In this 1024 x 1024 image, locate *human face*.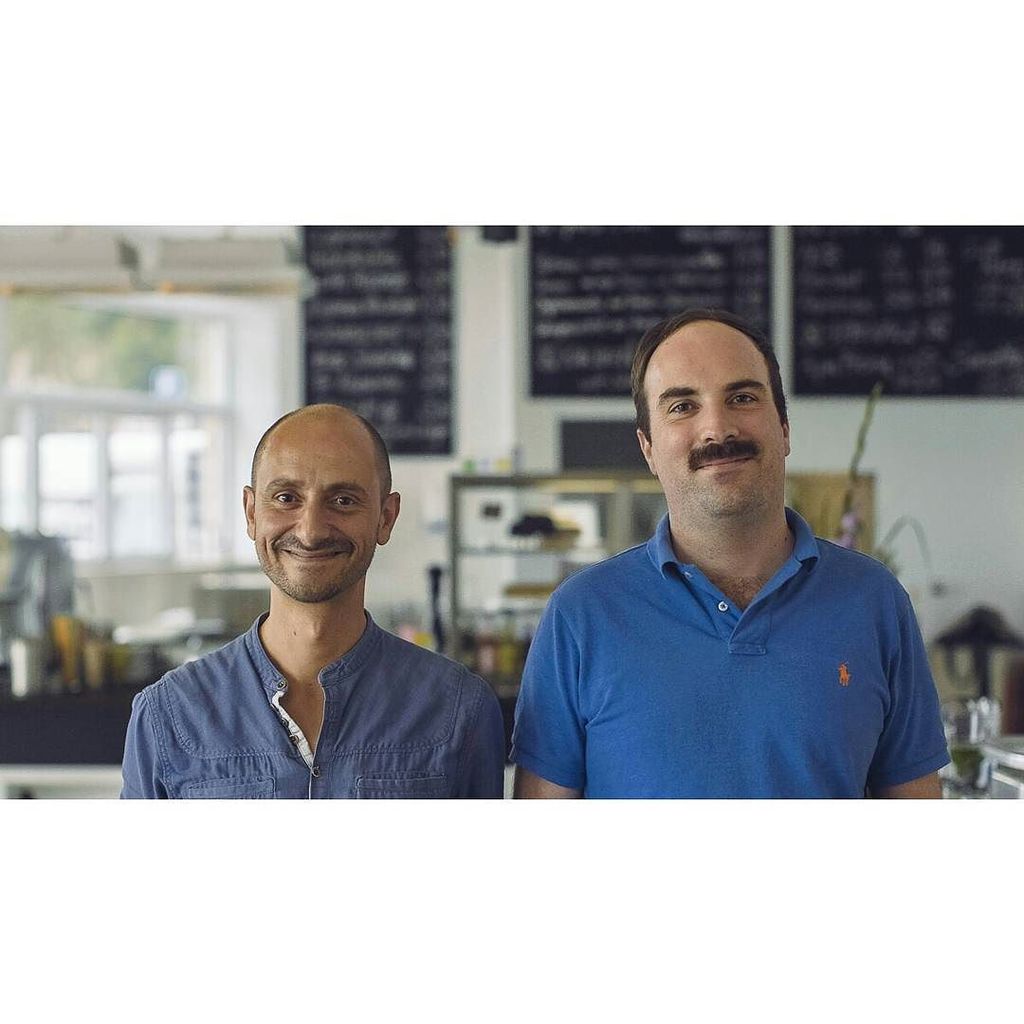
Bounding box: <region>651, 331, 784, 519</region>.
